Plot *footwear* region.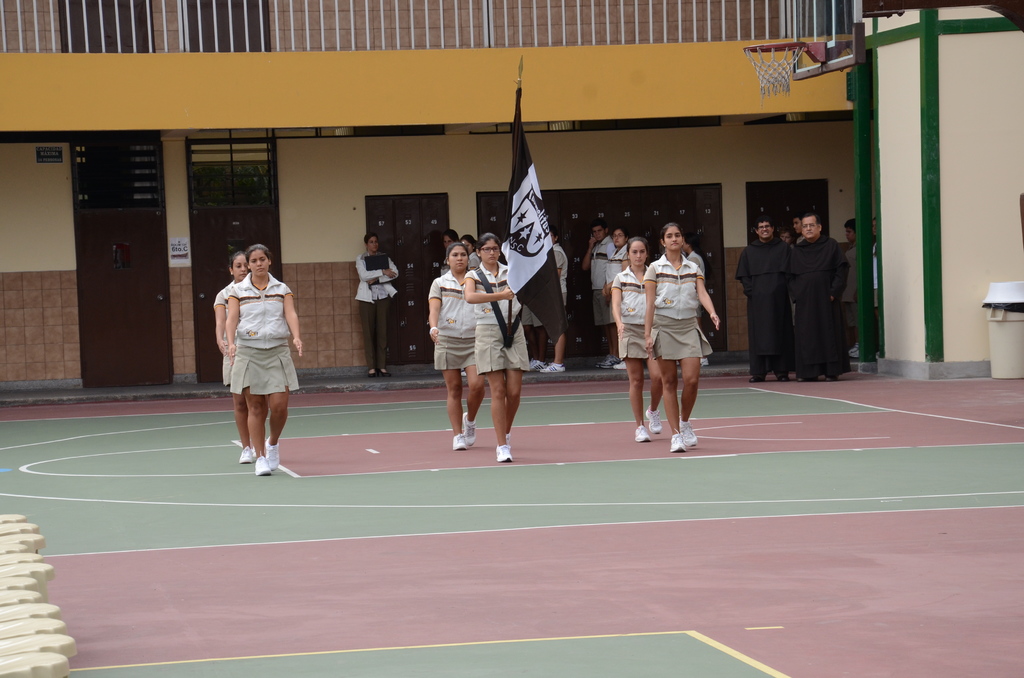
Plotted at pyautogui.locateOnScreen(799, 373, 810, 379).
